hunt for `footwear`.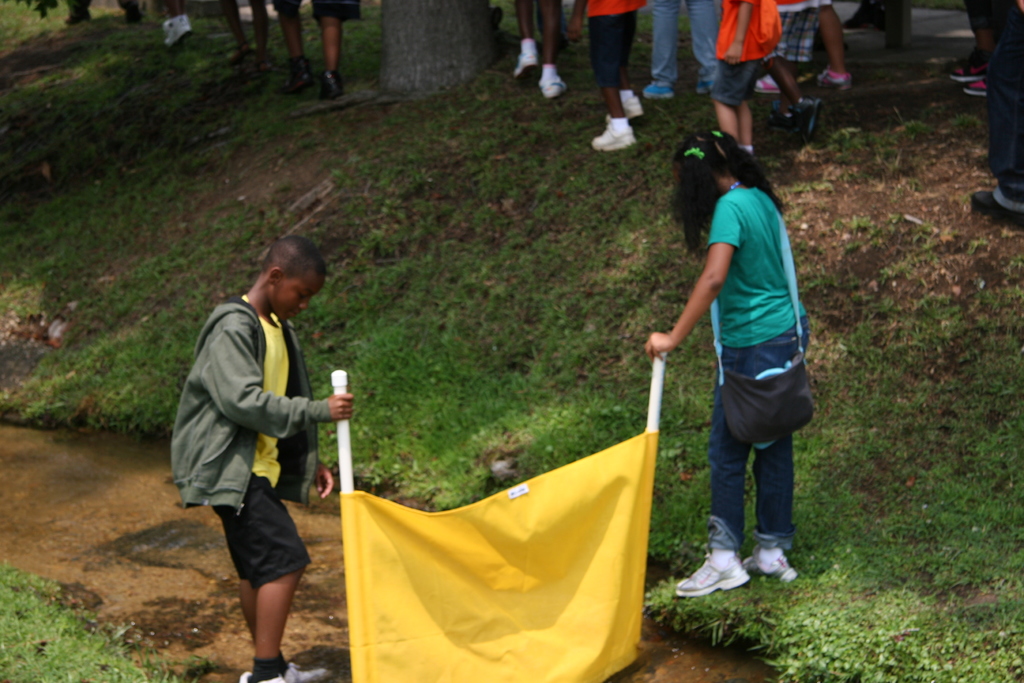
Hunted down at Rect(965, 82, 991, 99).
